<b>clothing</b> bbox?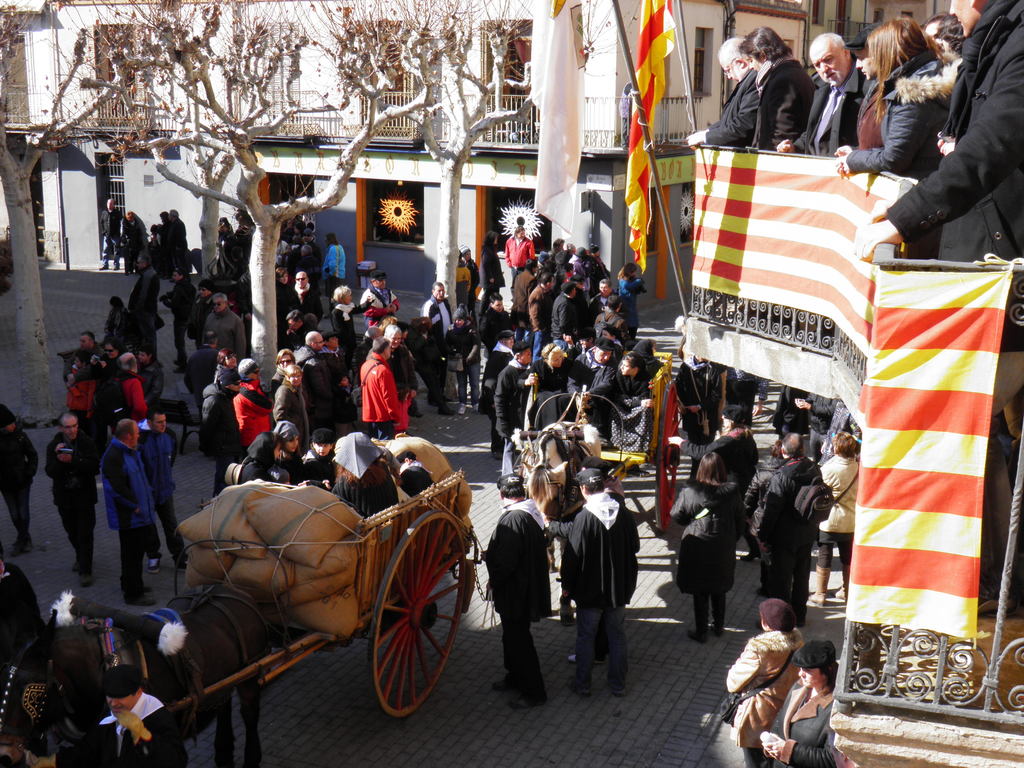
x1=844 y1=47 x2=953 y2=184
